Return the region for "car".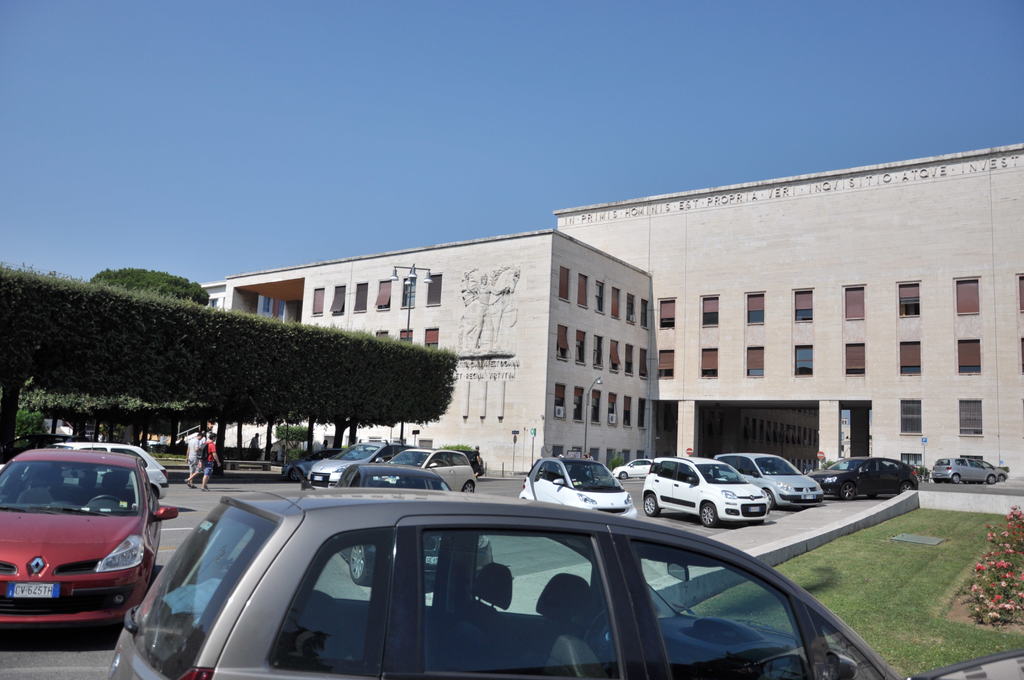
(left=0, top=439, right=170, bottom=504).
